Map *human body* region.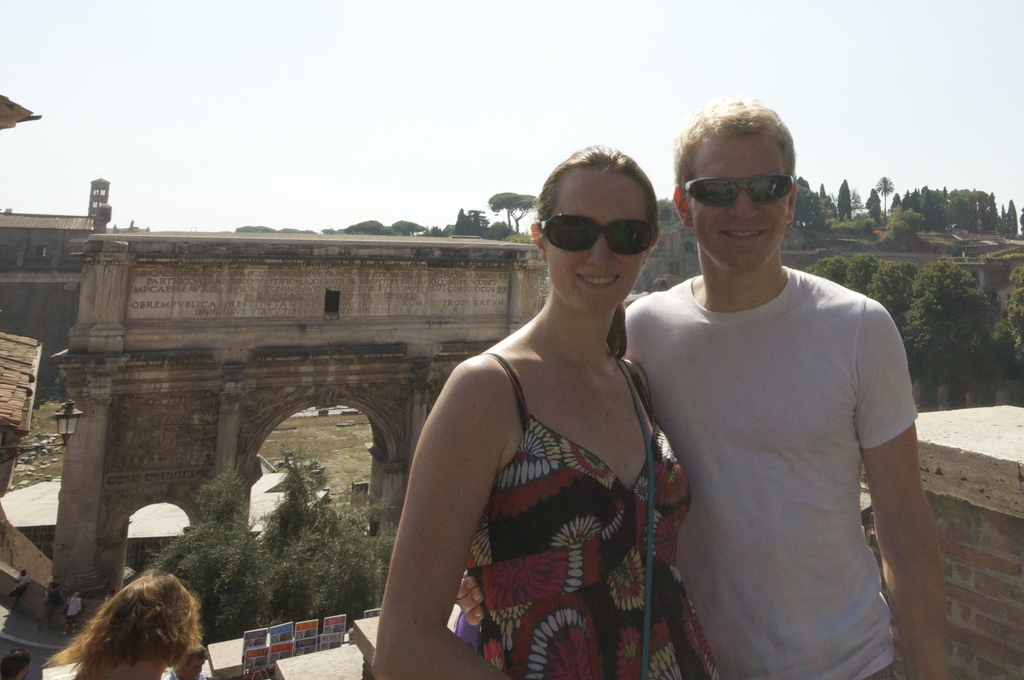
Mapped to l=162, t=671, r=205, b=679.
